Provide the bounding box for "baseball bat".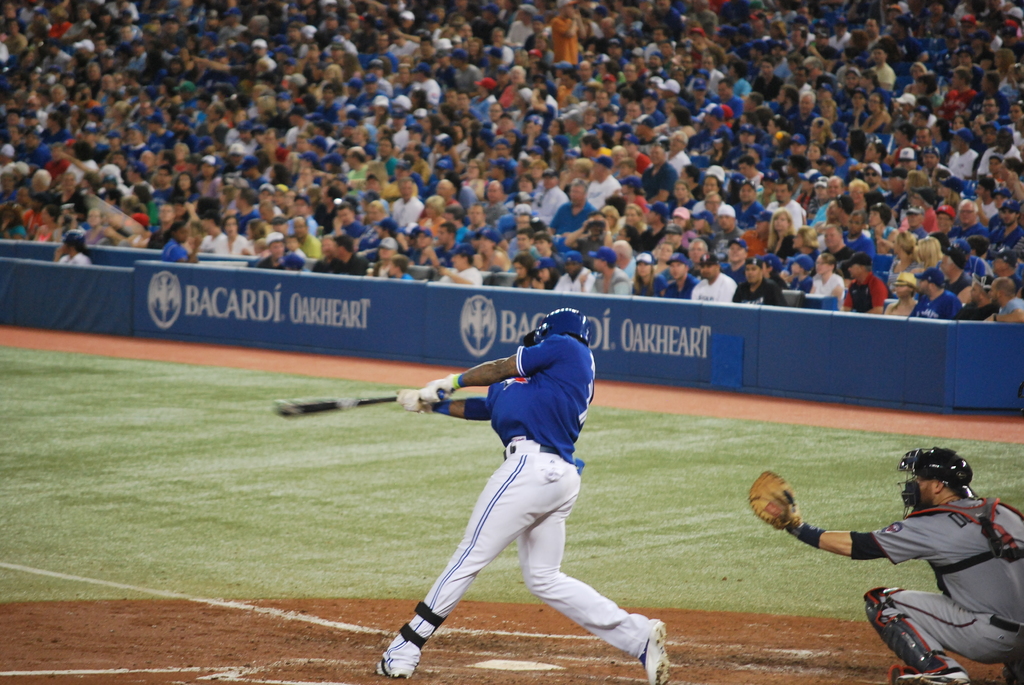
(273,384,420,418).
